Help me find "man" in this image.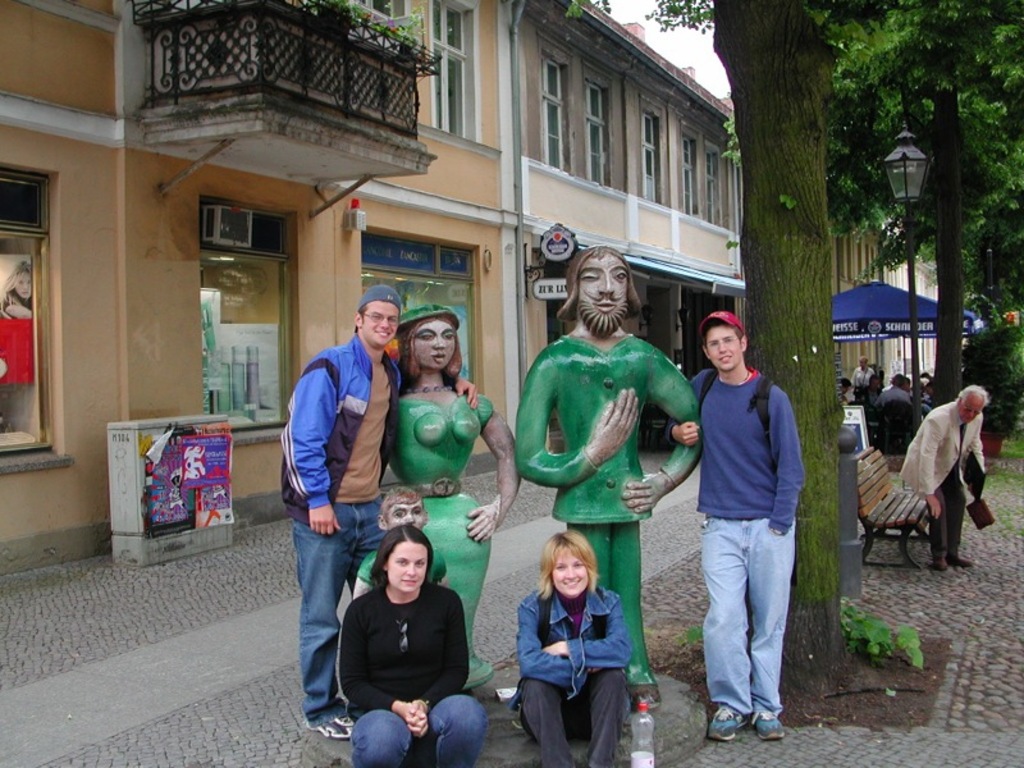
Found it: Rect(673, 302, 820, 749).
